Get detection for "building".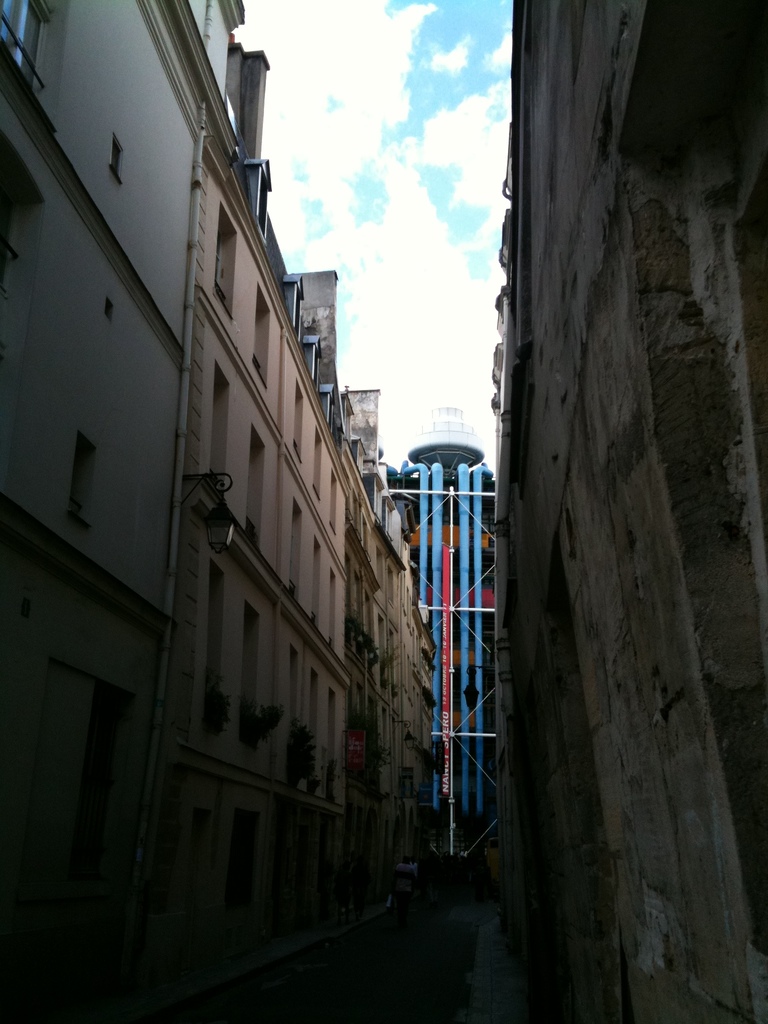
Detection: [133, 83, 350, 1005].
